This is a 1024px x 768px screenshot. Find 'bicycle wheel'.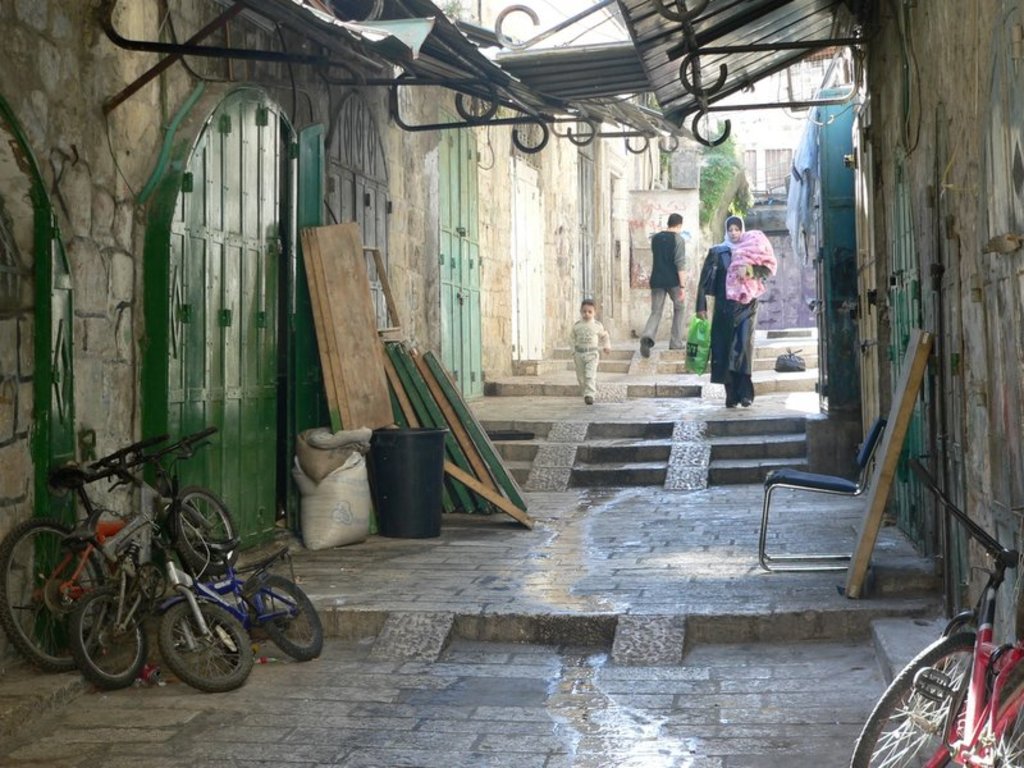
Bounding box: select_region(936, 609, 983, 721).
